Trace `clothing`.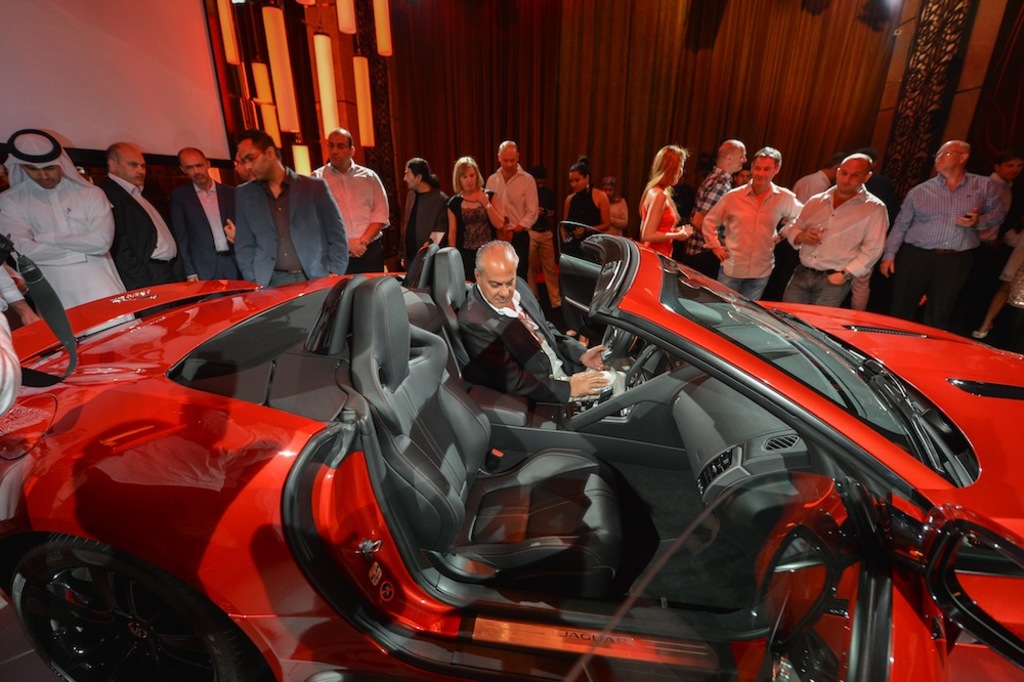
Traced to BBox(517, 189, 561, 307).
